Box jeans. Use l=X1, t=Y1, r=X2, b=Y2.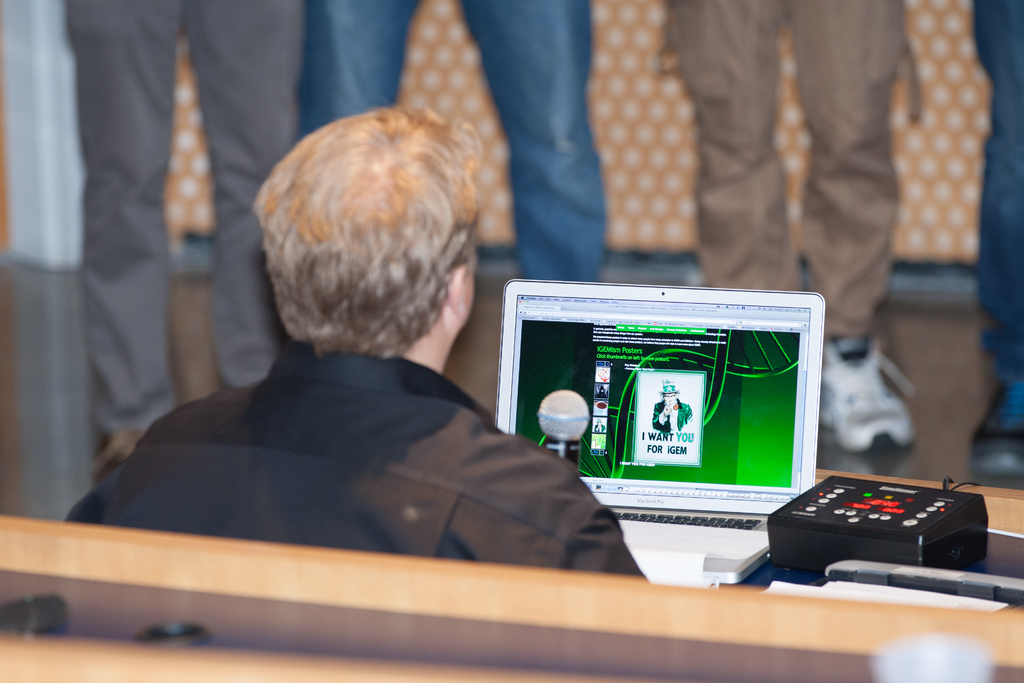
l=296, t=0, r=608, b=279.
